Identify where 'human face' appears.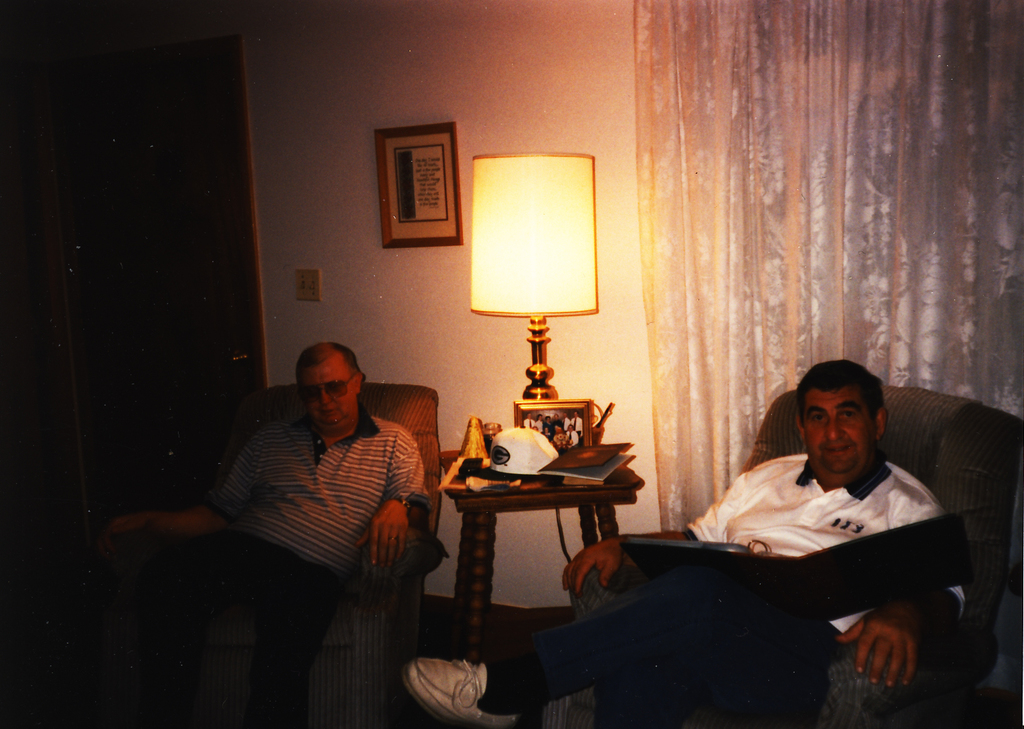
Appears at (left=803, top=391, right=874, bottom=474).
